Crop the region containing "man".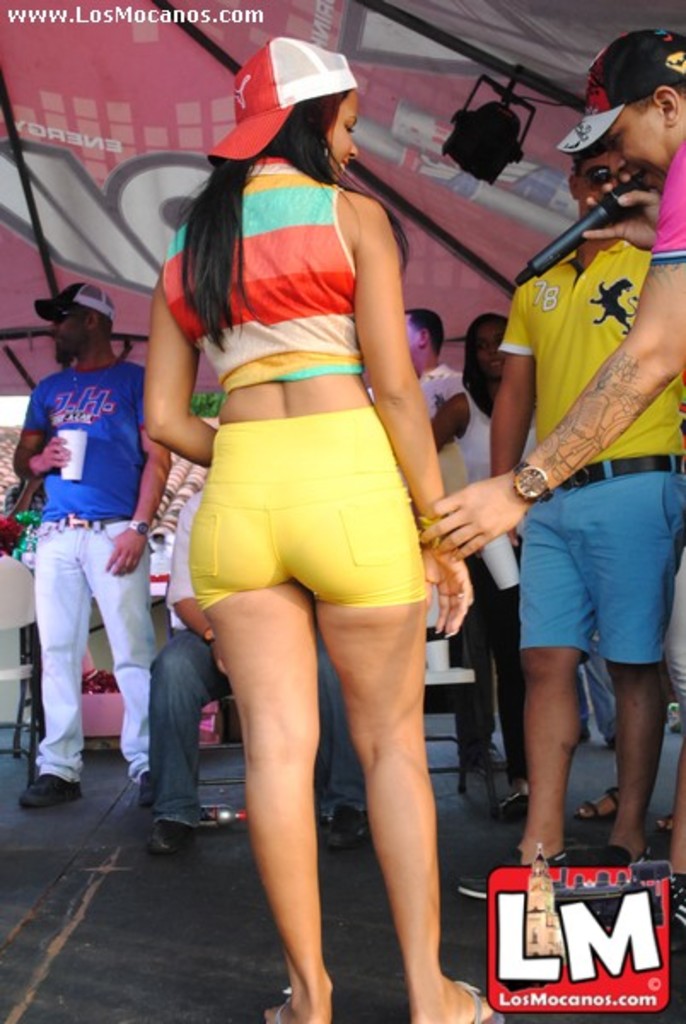
Crop region: Rect(456, 140, 684, 905).
